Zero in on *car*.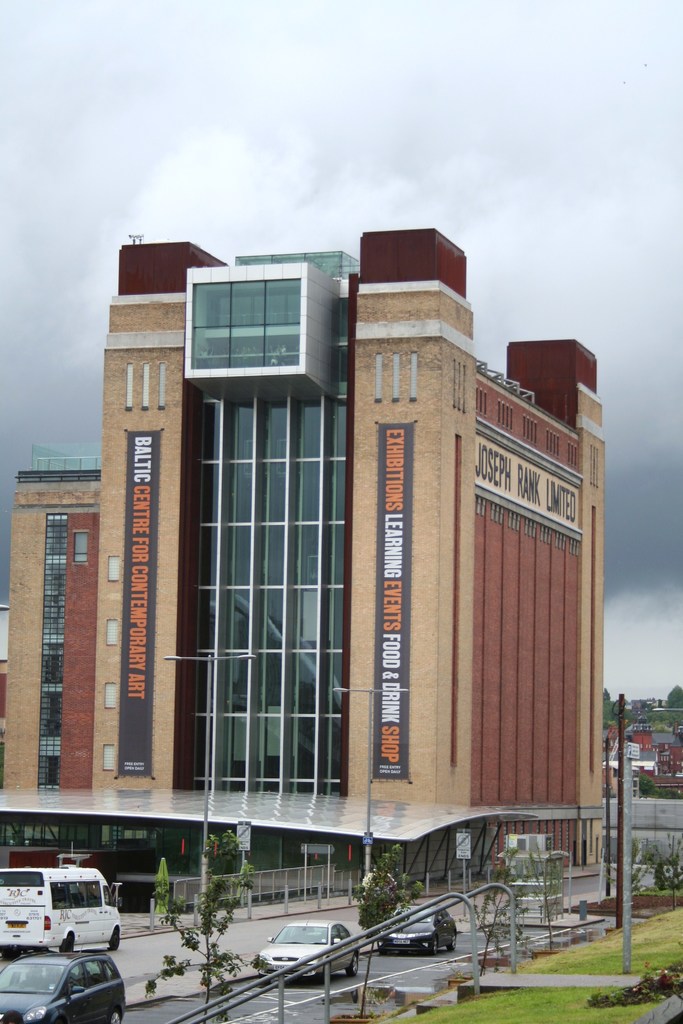
Zeroed in: select_region(379, 908, 461, 951).
